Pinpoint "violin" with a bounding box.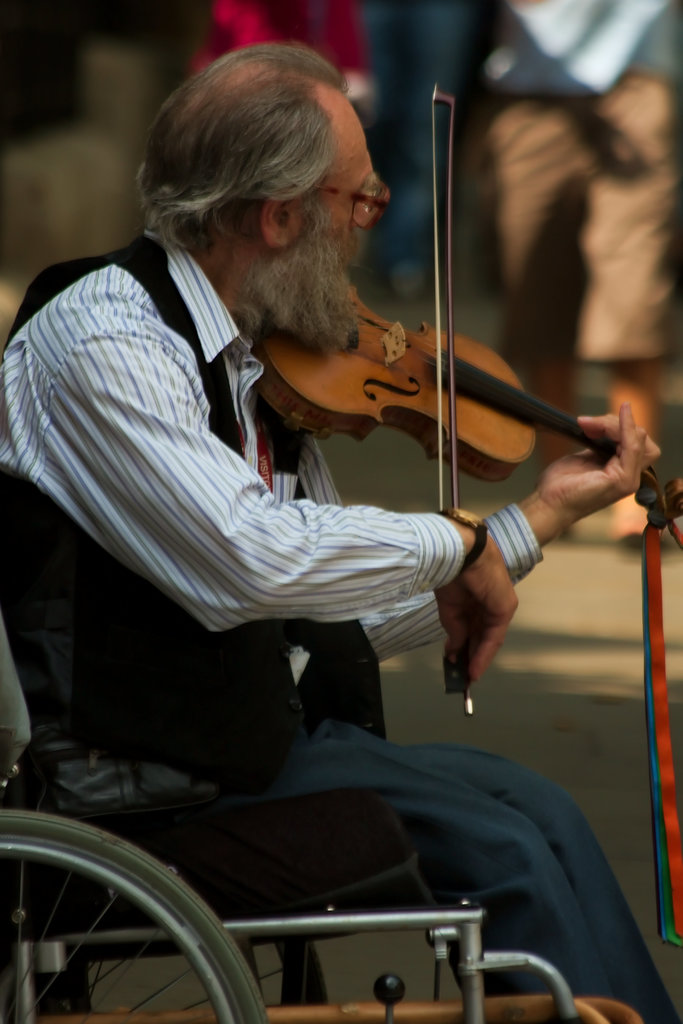
box(233, 74, 682, 719).
